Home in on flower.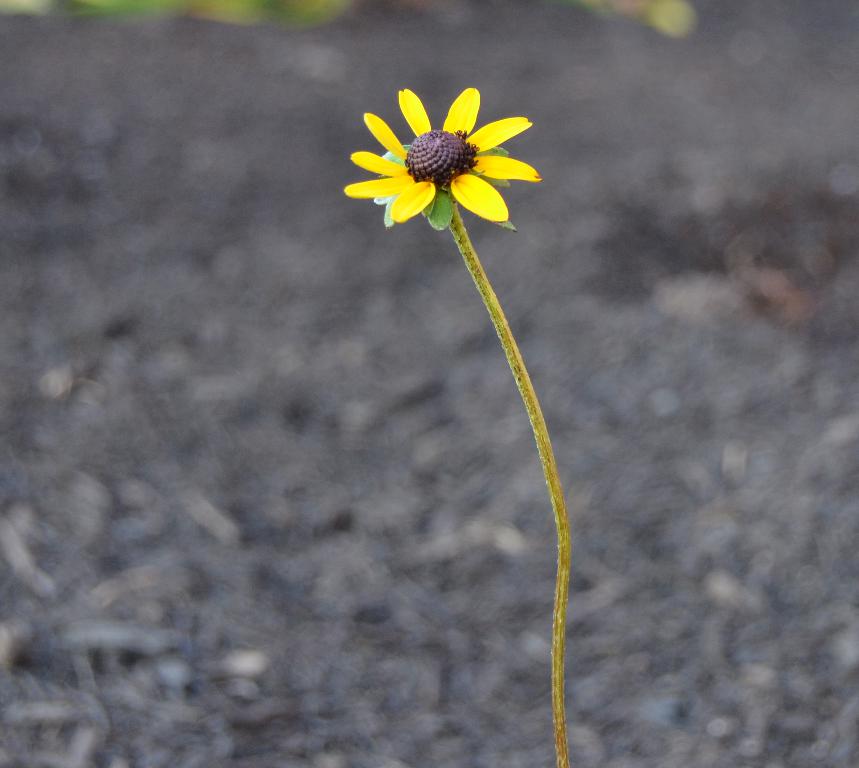
Homed in at rect(334, 68, 541, 223).
